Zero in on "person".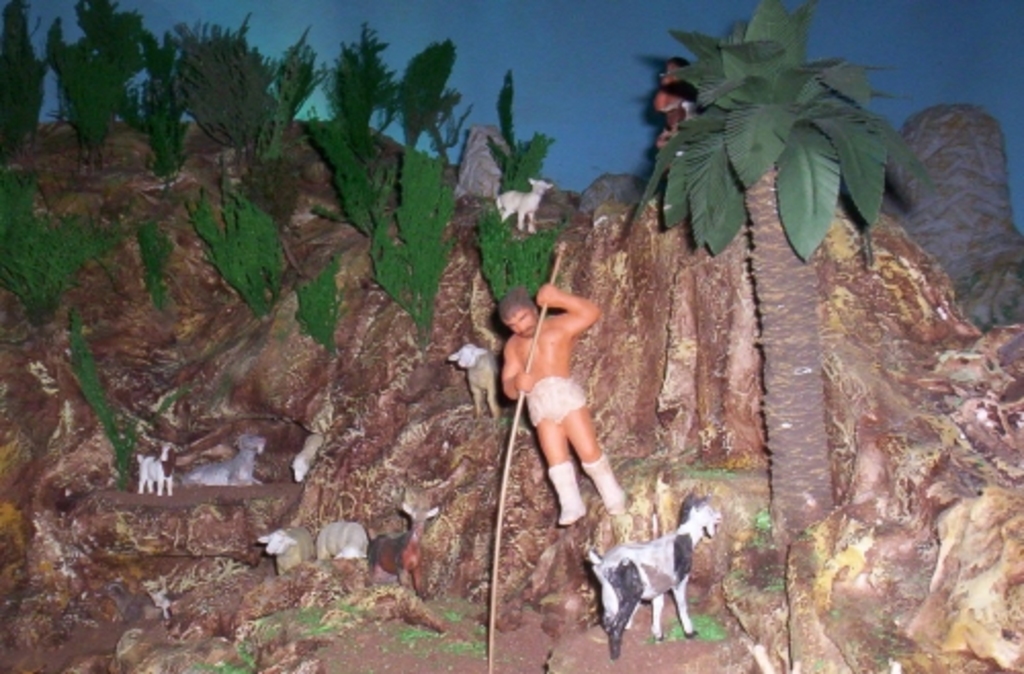
Zeroed in: left=659, top=59, right=715, bottom=195.
